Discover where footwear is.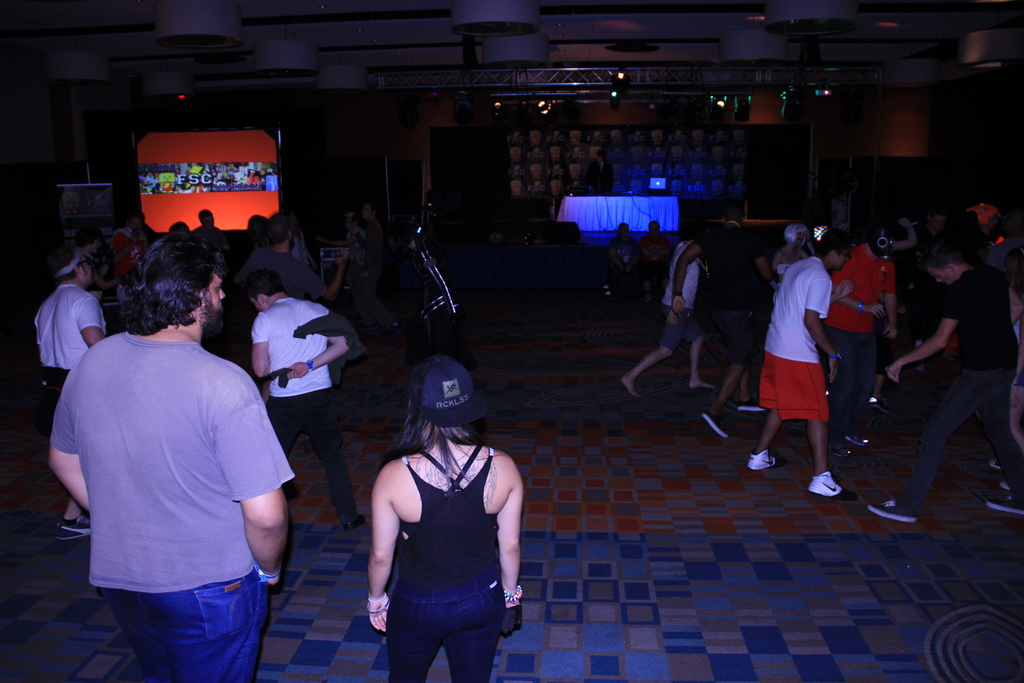
Discovered at (x1=805, y1=472, x2=852, y2=497).
